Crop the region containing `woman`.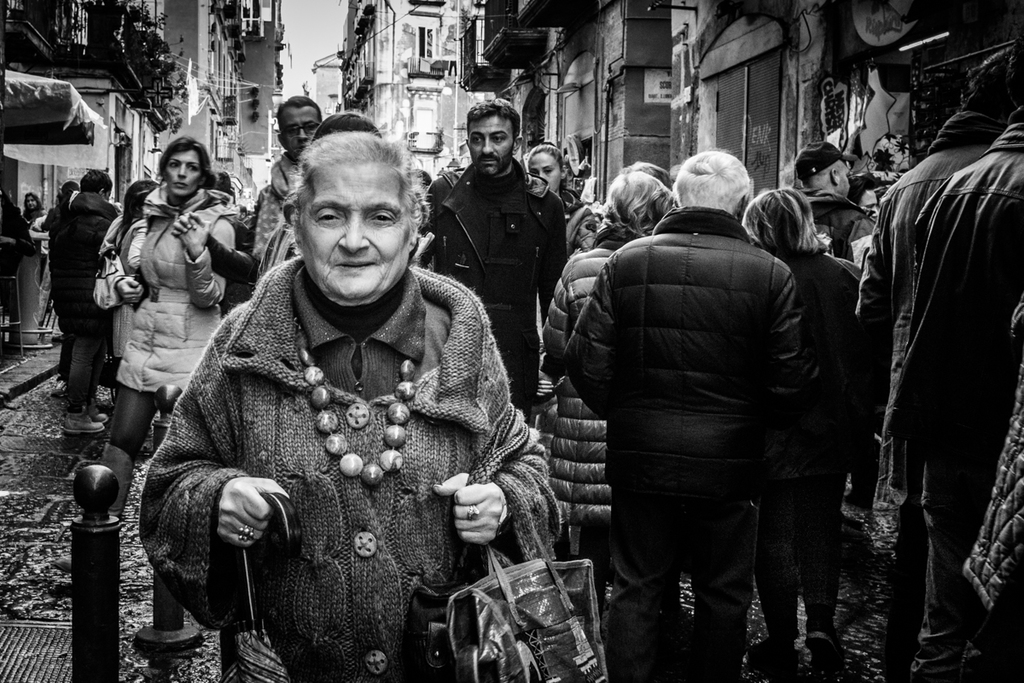
Crop region: 521 137 578 219.
